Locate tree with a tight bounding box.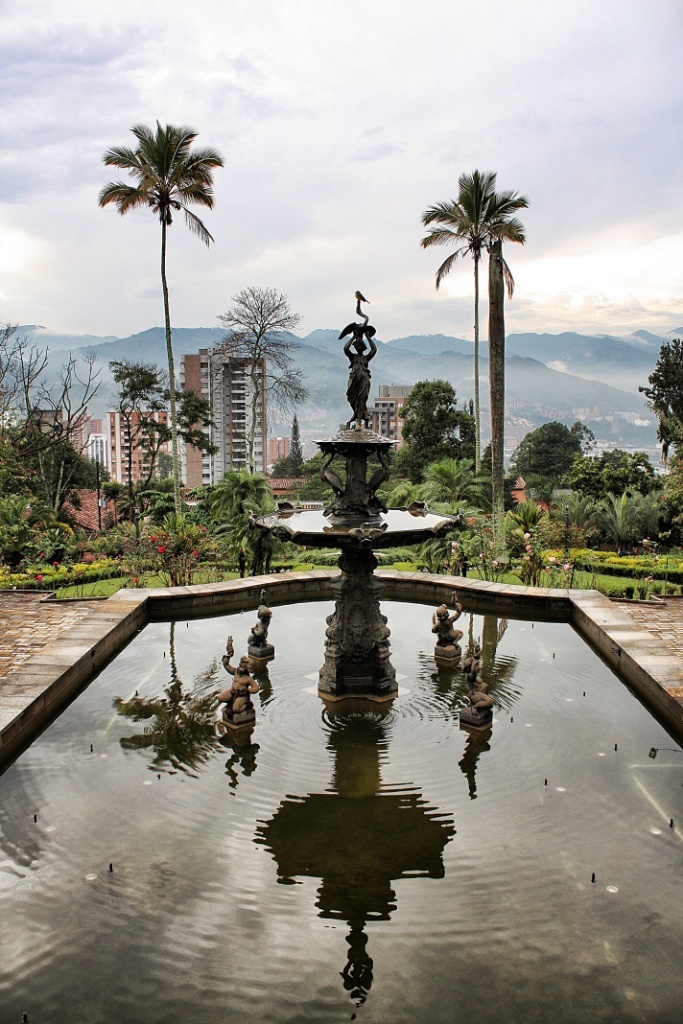
detection(0, 441, 45, 492).
